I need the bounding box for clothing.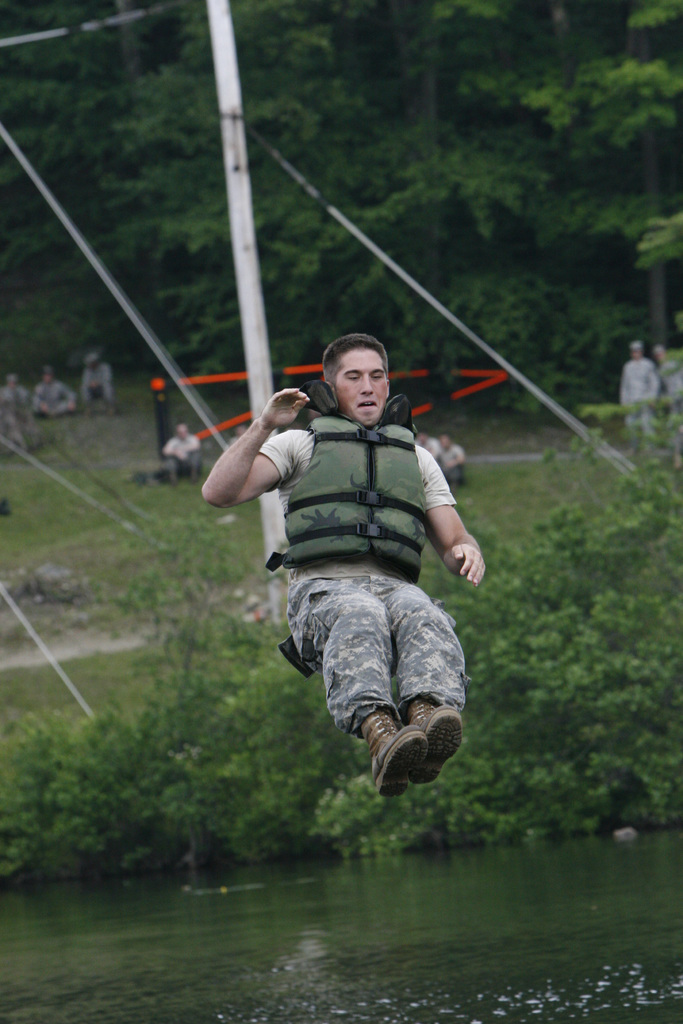
Here it is: 227 349 490 774.
